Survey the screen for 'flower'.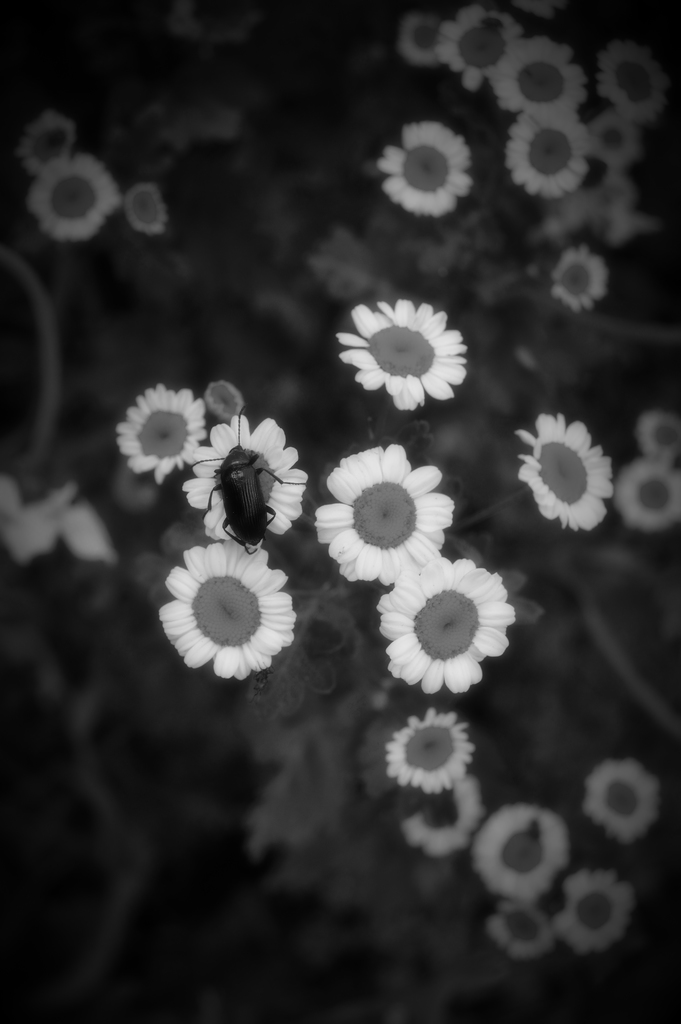
Survey found: (470, 802, 564, 901).
